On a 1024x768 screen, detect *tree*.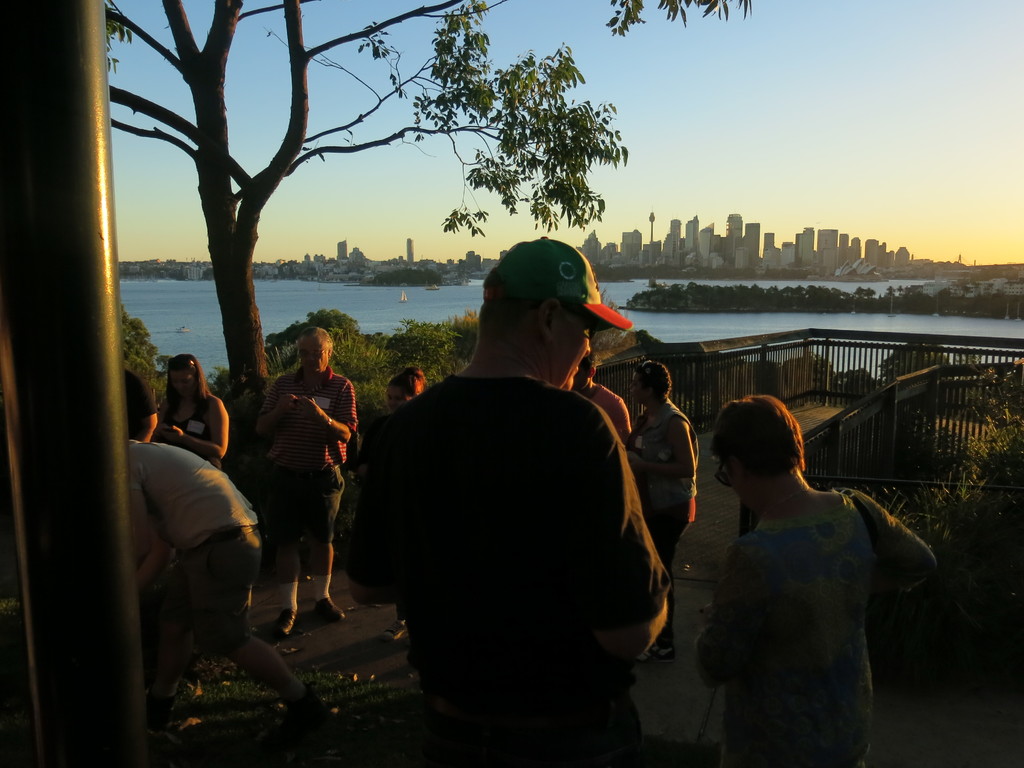
[x1=870, y1=339, x2=977, y2=413].
